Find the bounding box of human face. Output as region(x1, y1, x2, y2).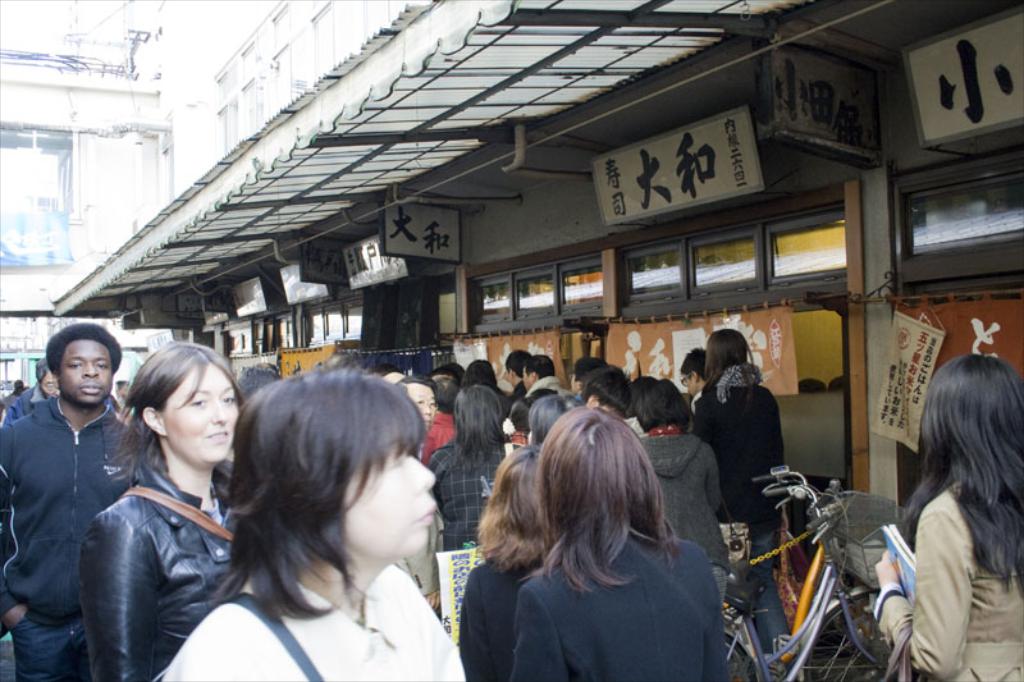
region(44, 366, 61, 399).
